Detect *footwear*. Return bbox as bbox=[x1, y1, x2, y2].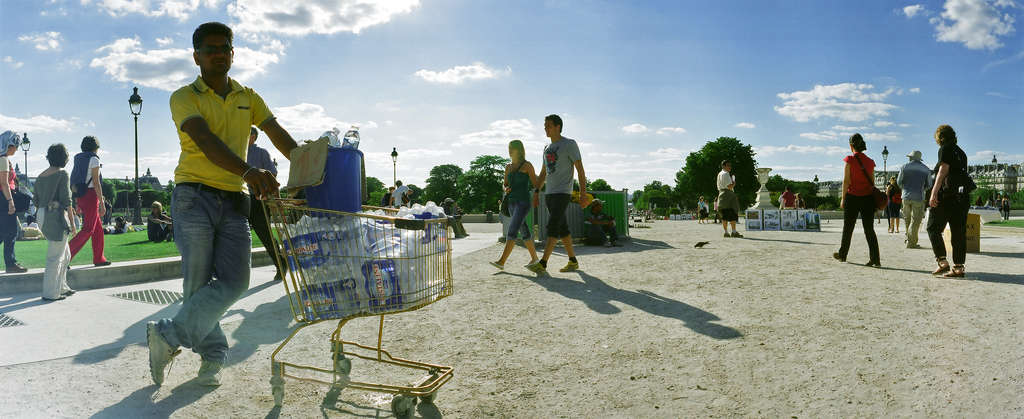
bbox=[833, 251, 844, 262].
